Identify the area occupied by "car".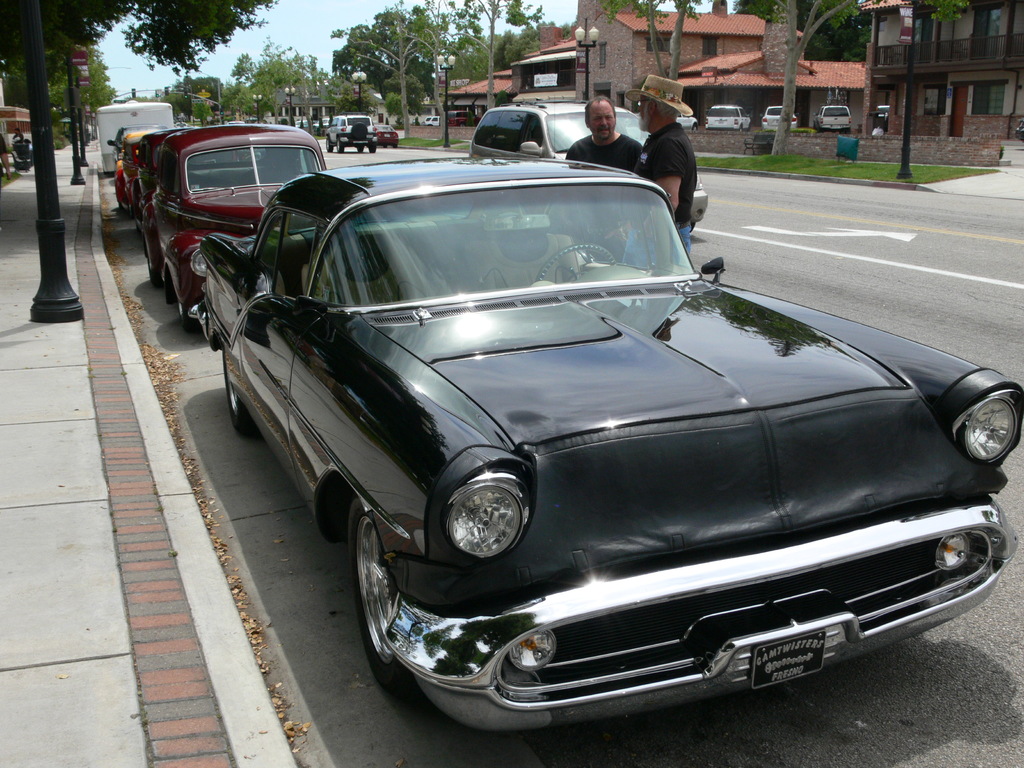
Area: BBox(708, 106, 744, 126).
